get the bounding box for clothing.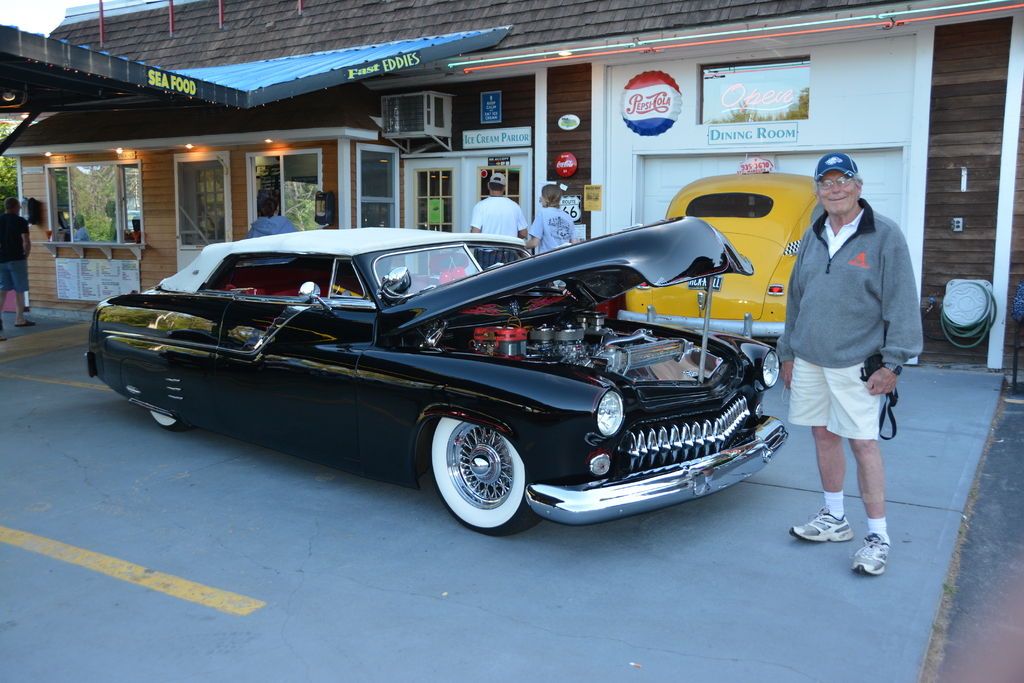
<box>463,193,531,245</box>.
